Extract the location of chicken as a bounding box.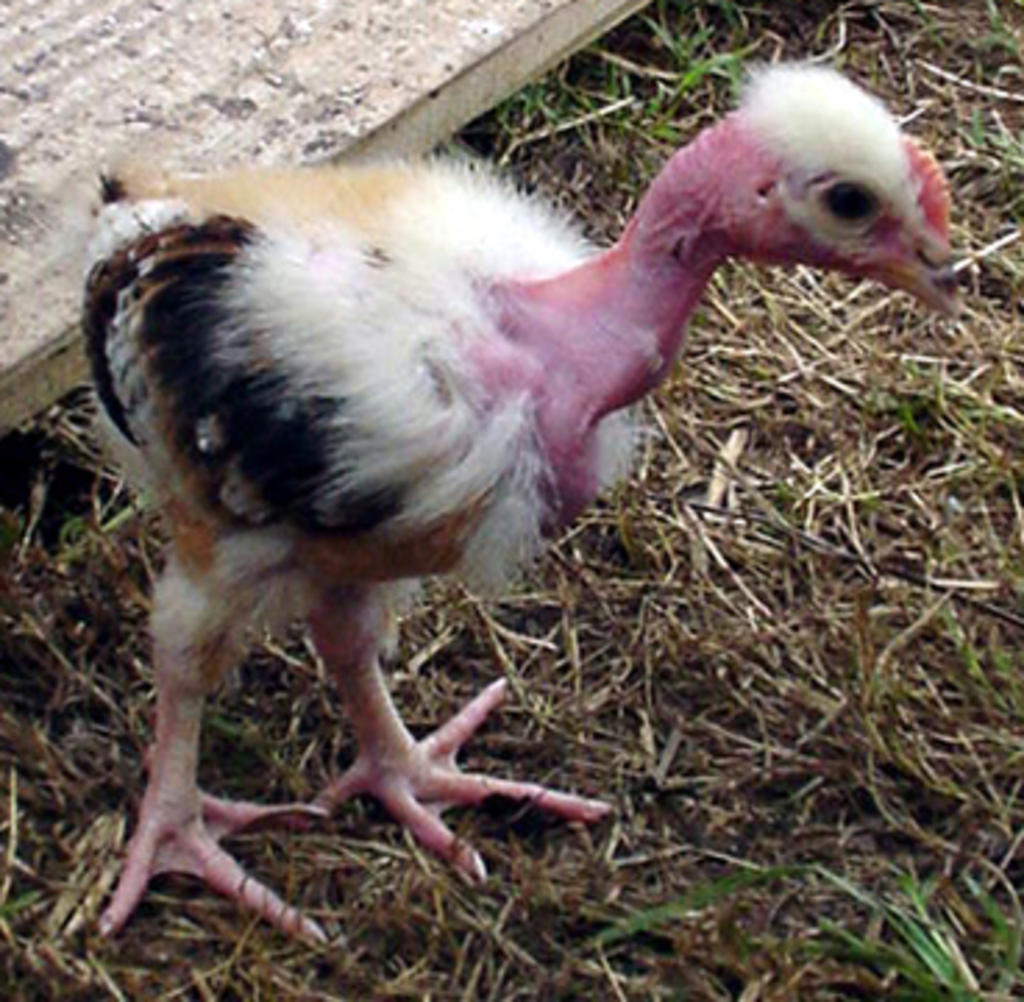
(left=92, top=53, right=971, bottom=941).
